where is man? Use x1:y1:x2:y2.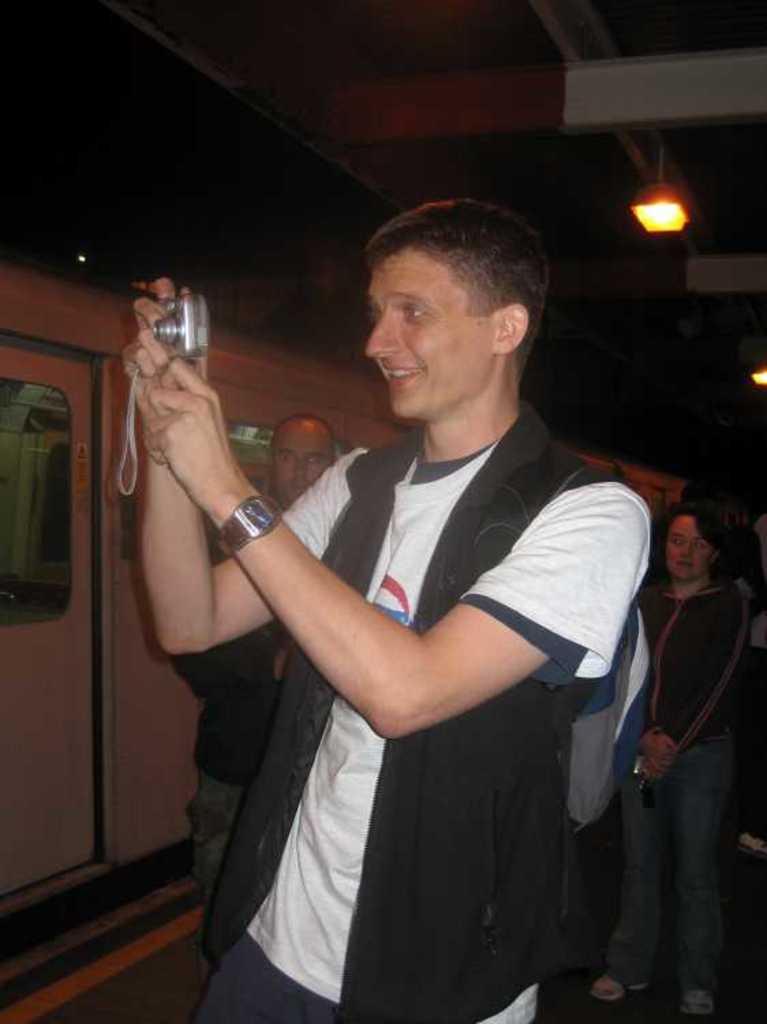
175:161:665:1014.
